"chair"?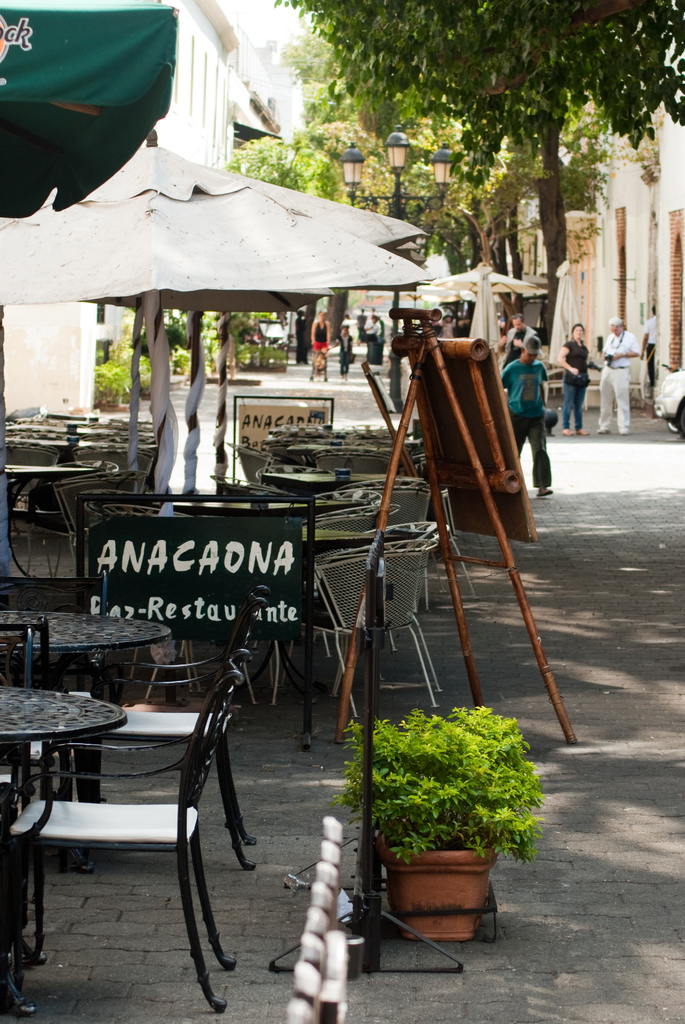
300,538,439,724
